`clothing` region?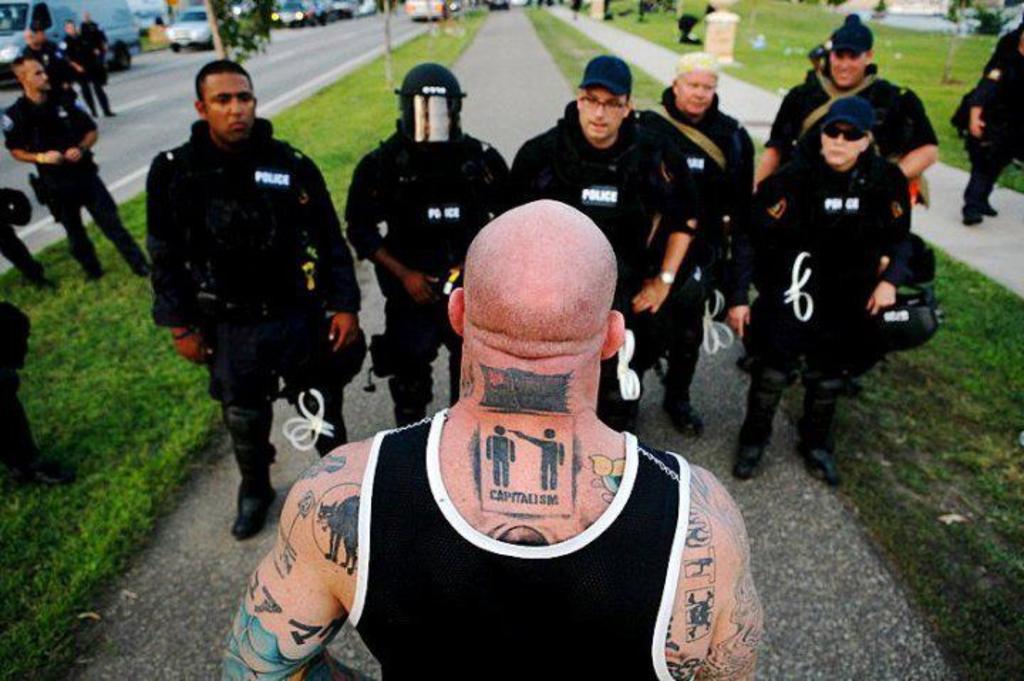
<bbox>654, 97, 789, 348</bbox>
